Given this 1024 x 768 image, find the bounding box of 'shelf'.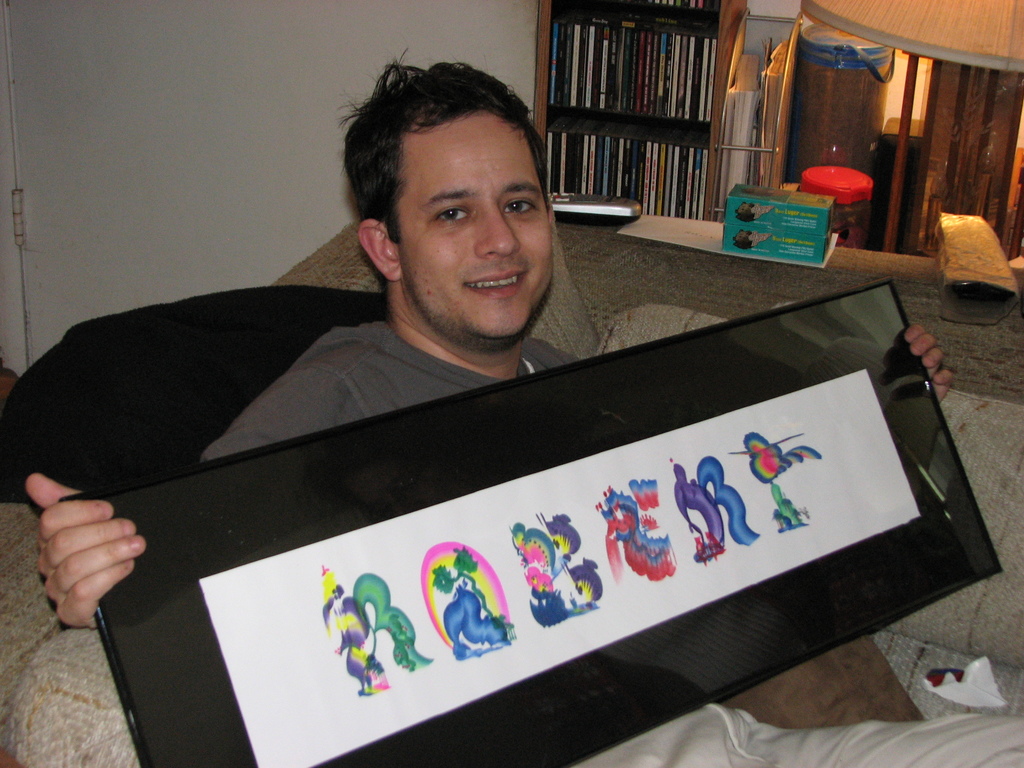
{"x1": 541, "y1": 125, "x2": 698, "y2": 224}.
